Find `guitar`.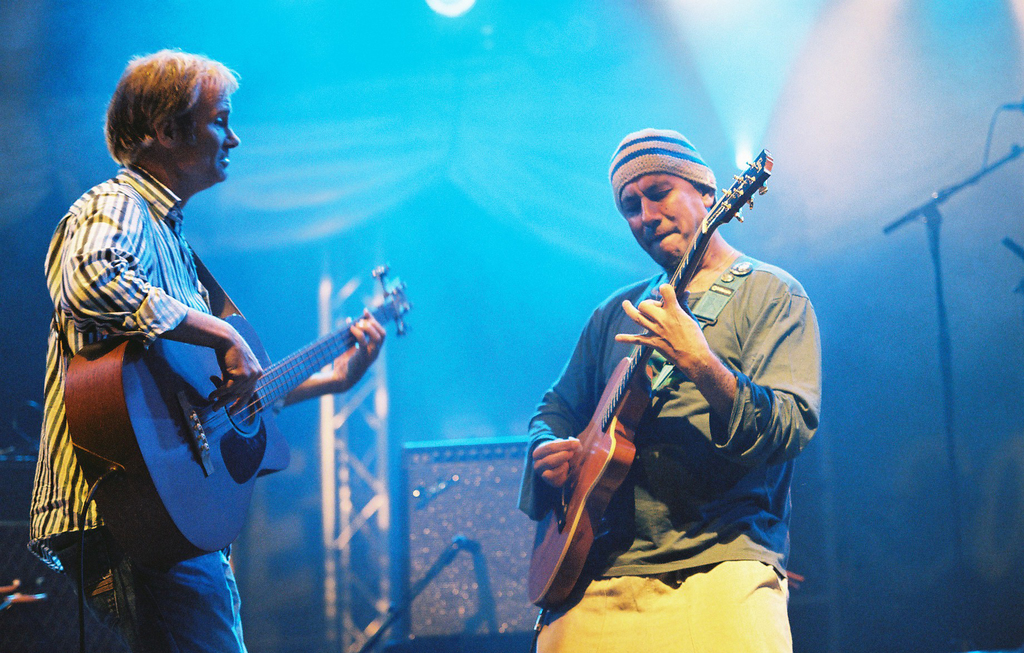
locate(525, 148, 774, 618).
